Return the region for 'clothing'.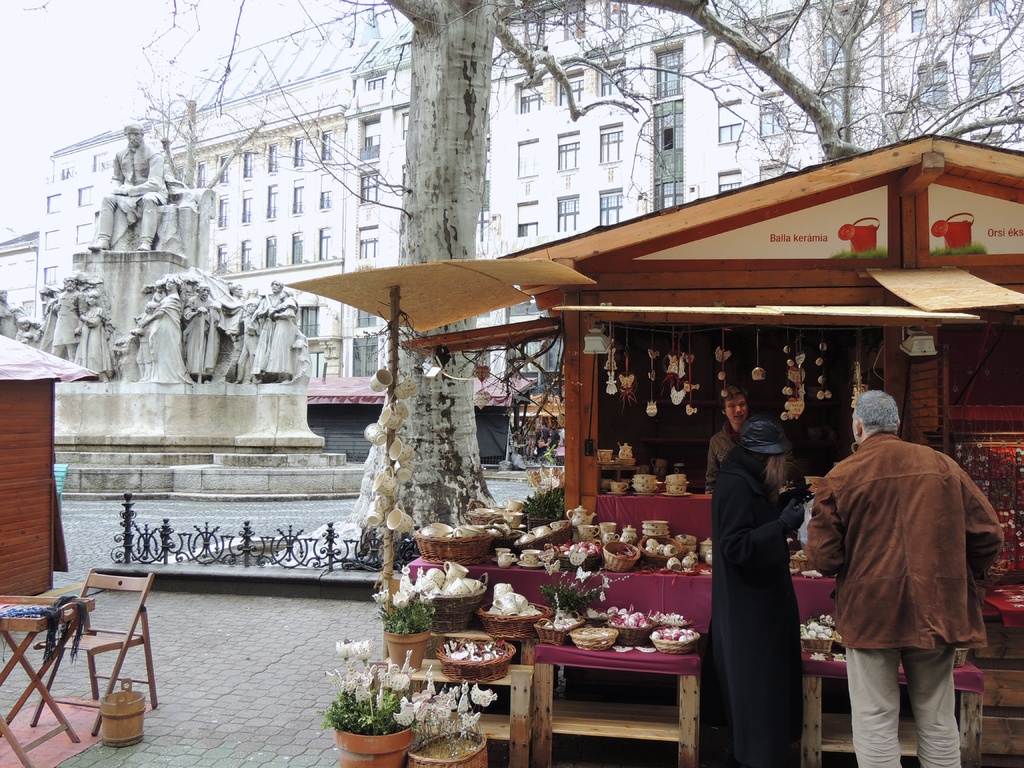
x1=806, y1=433, x2=1002, y2=767.
